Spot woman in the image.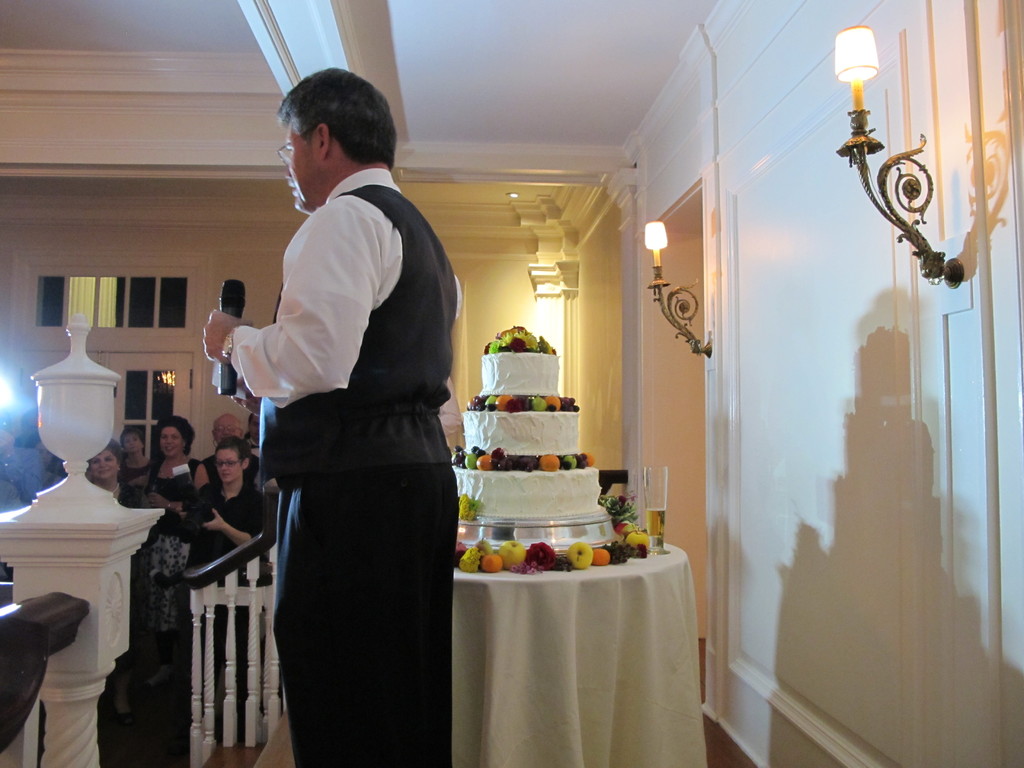
woman found at [140,417,212,692].
